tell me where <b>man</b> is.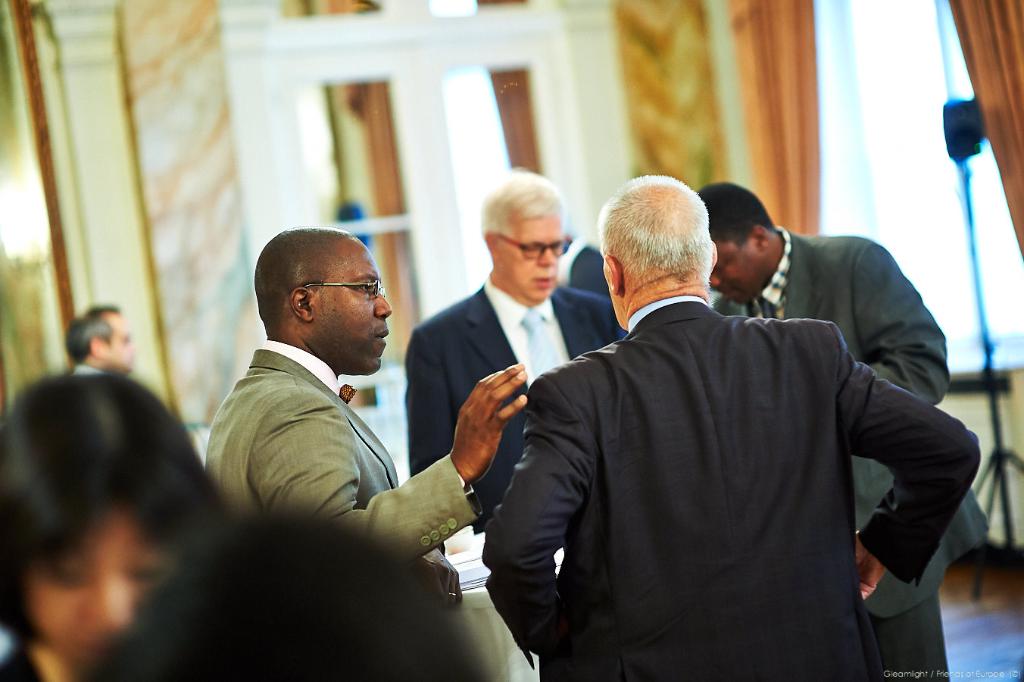
<b>man</b> is at <box>550,238,615,299</box>.
